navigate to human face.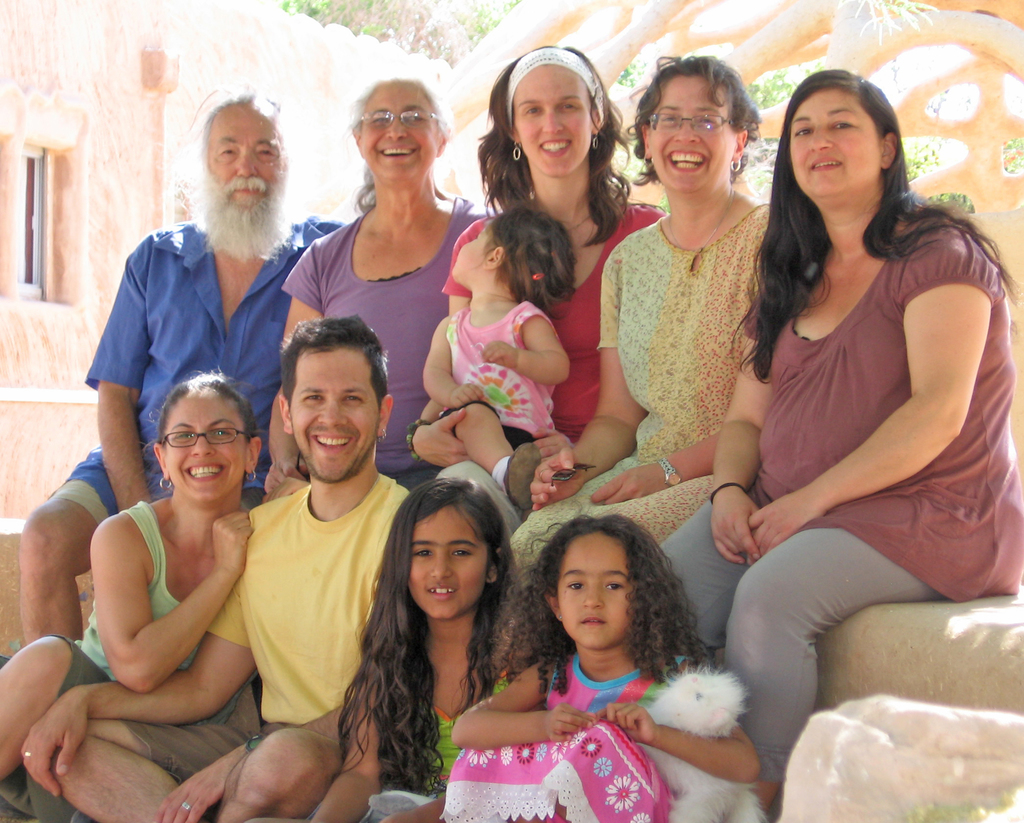
Navigation target: 645,72,738,196.
